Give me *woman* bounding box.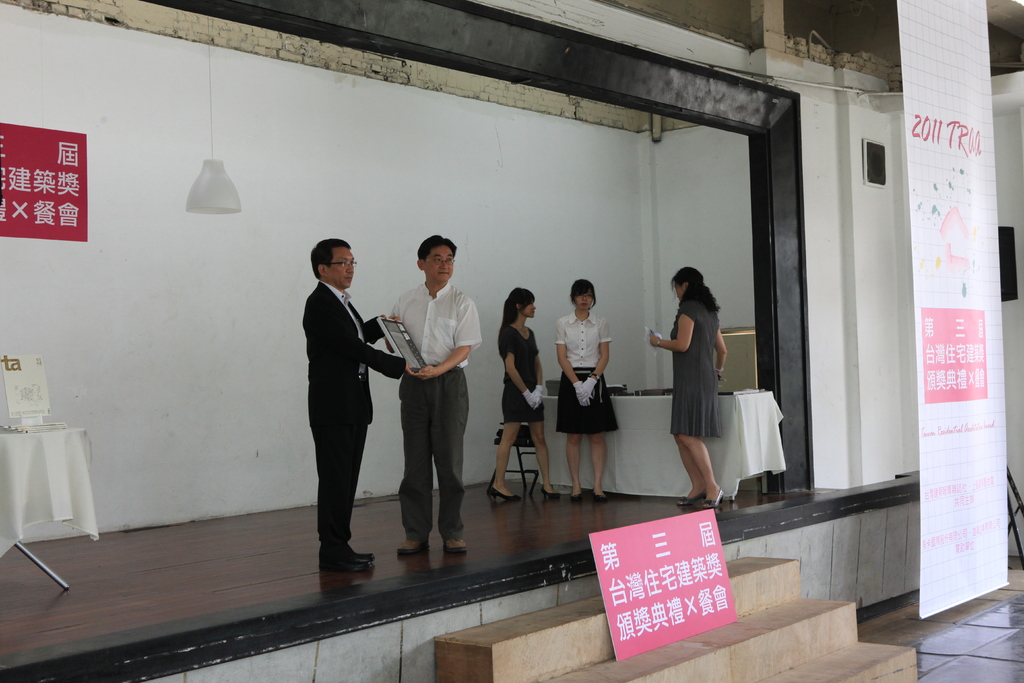
select_region(484, 284, 565, 506).
